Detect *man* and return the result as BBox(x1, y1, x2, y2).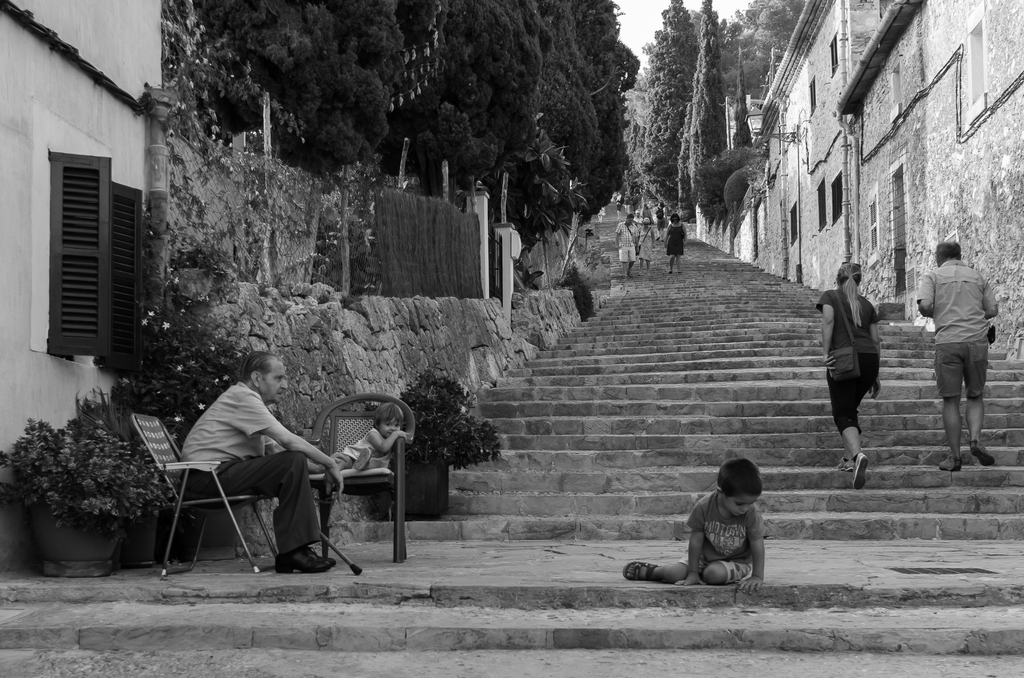
BBox(913, 241, 998, 474).
